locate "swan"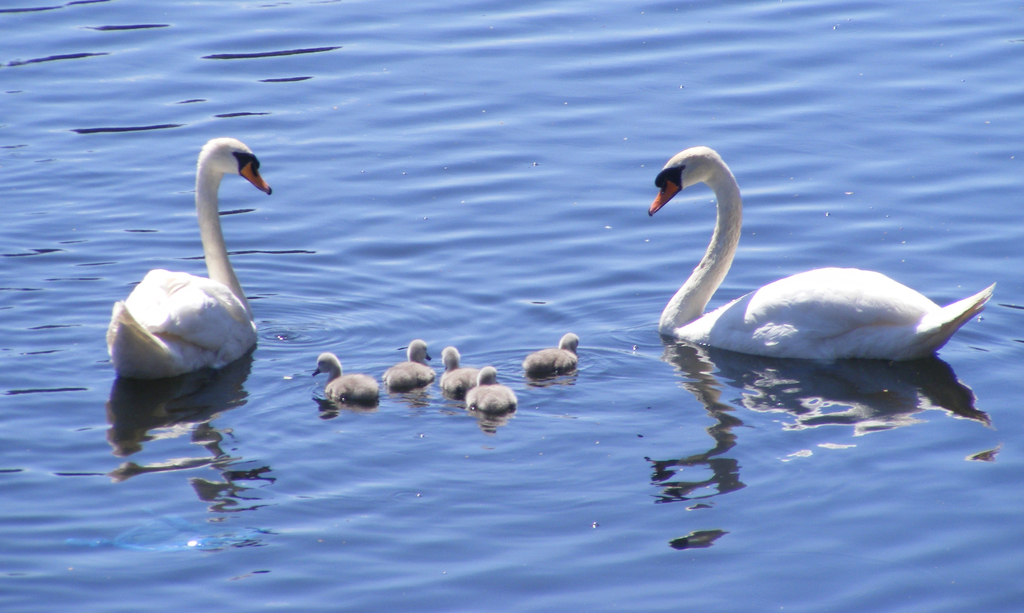
select_region(307, 350, 381, 405)
